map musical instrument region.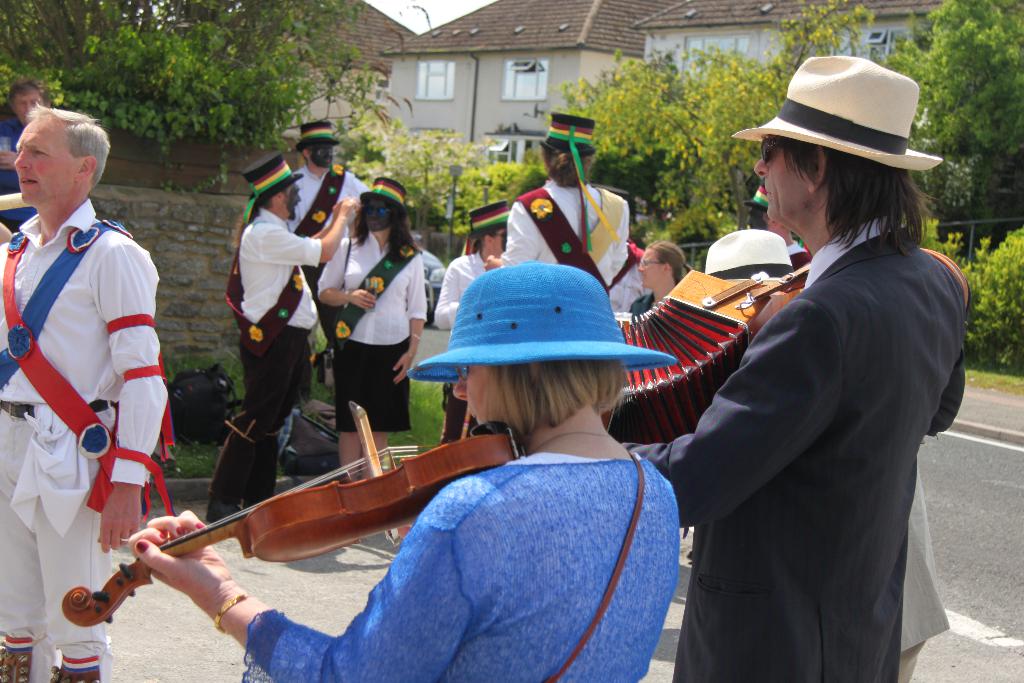
Mapped to (610, 265, 806, 444).
